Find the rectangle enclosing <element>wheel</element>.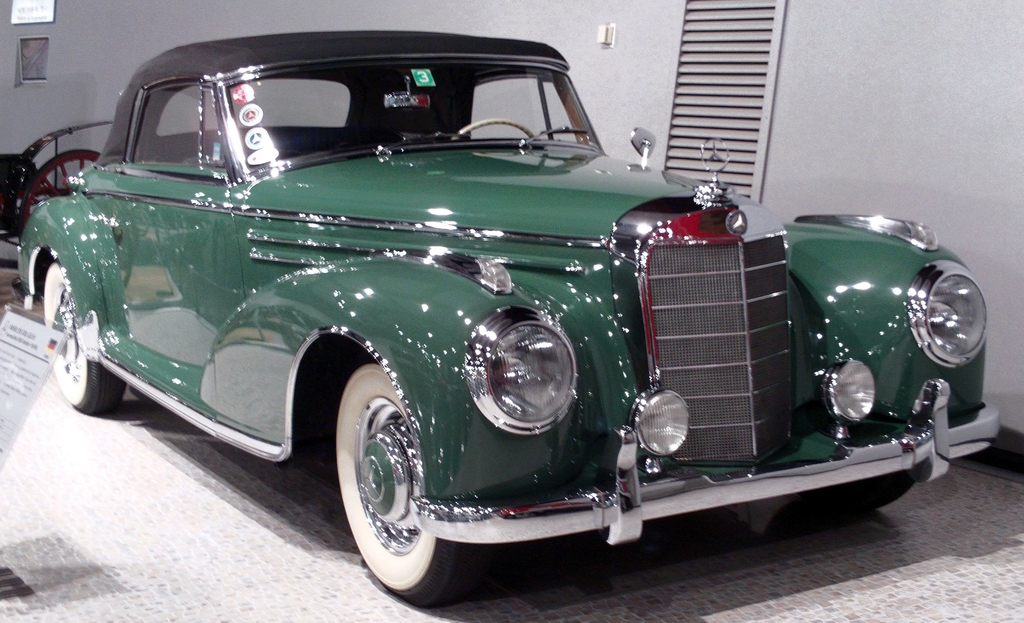
bbox=(333, 370, 449, 592).
